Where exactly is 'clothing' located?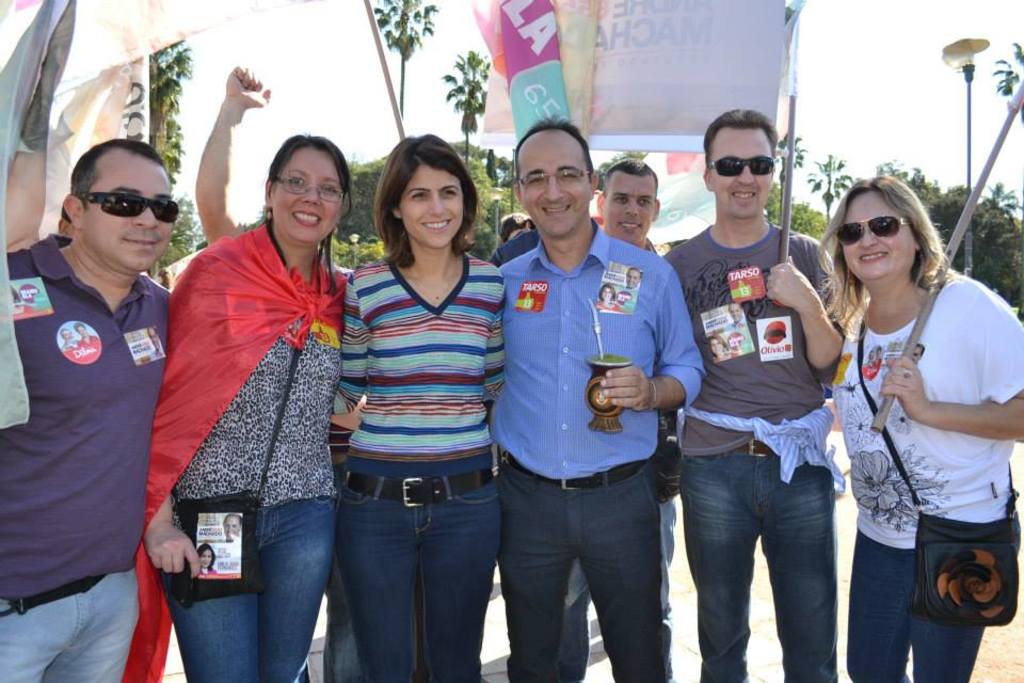
Its bounding box is [x1=827, y1=256, x2=1023, y2=682].
